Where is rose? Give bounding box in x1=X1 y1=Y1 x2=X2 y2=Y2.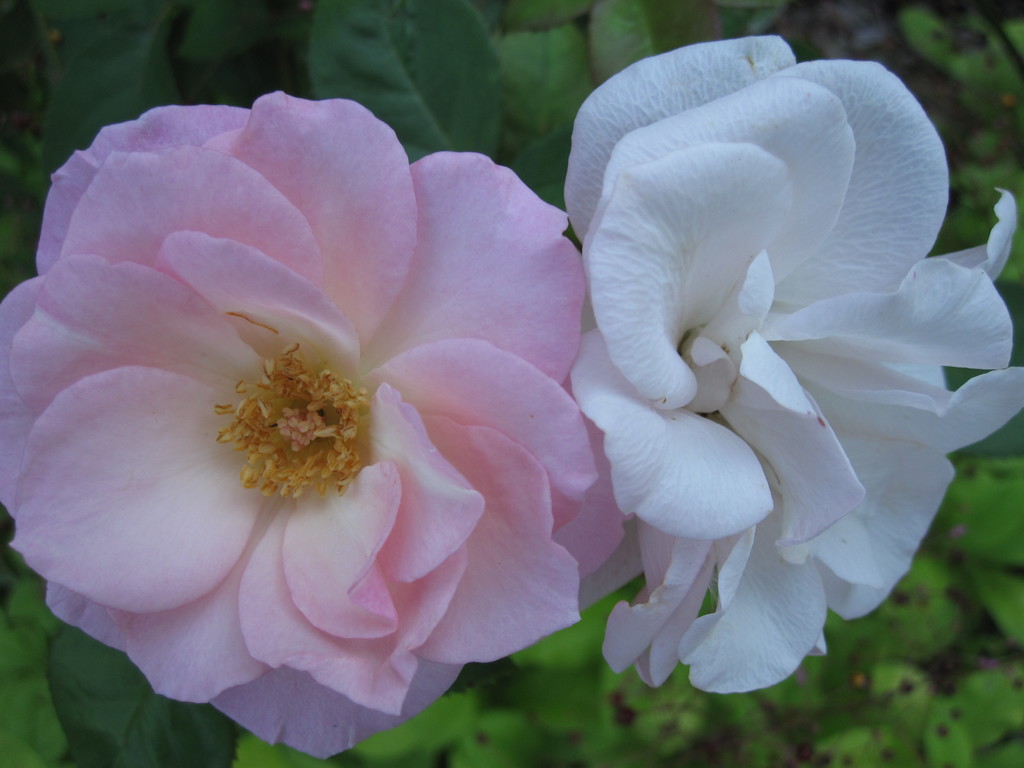
x1=557 y1=32 x2=1023 y2=693.
